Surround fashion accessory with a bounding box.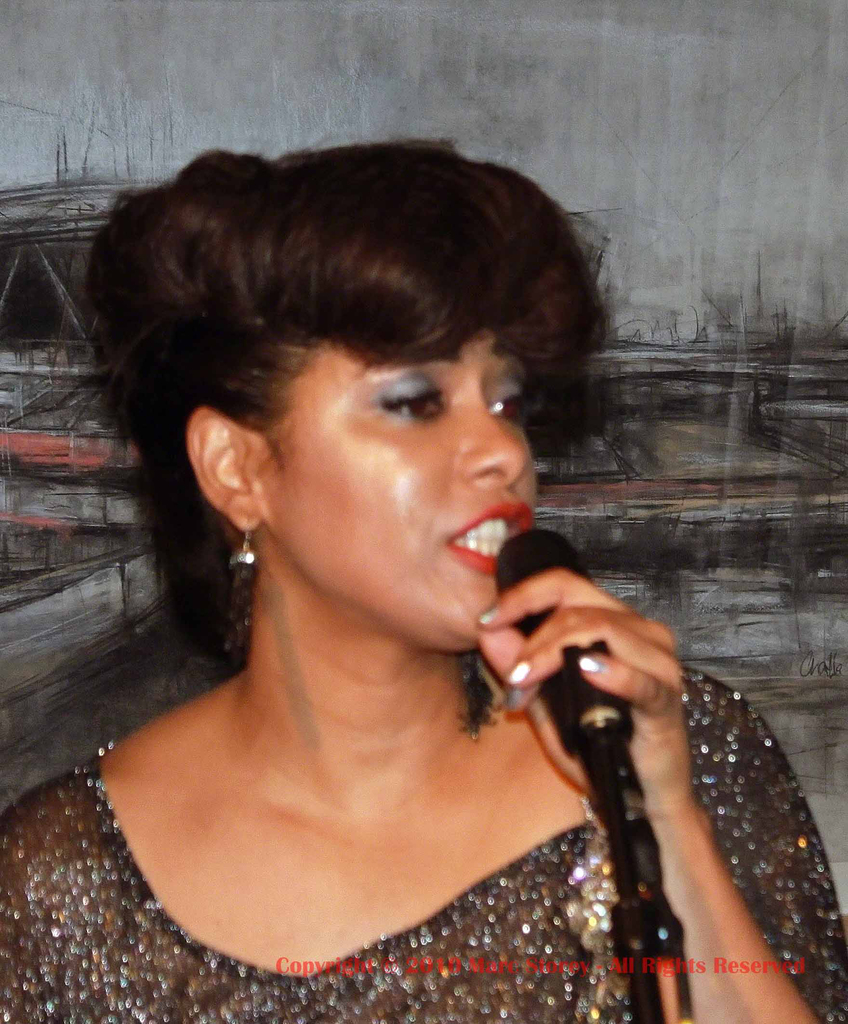
select_region(232, 522, 260, 570).
